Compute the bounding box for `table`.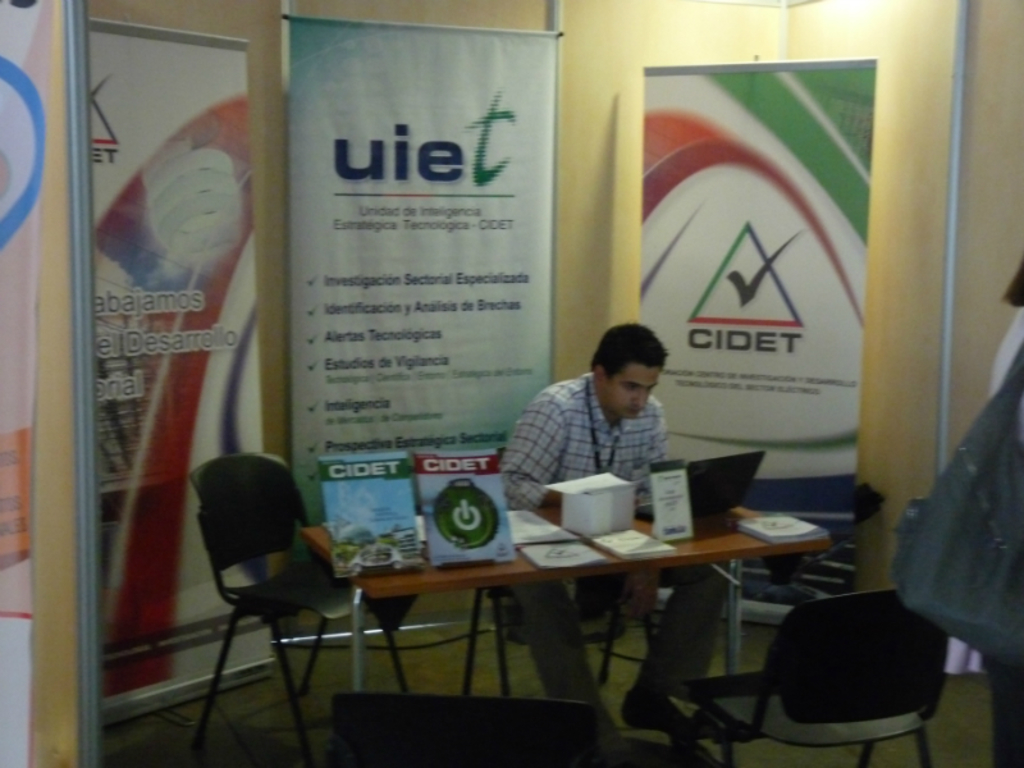
locate(362, 498, 851, 698).
